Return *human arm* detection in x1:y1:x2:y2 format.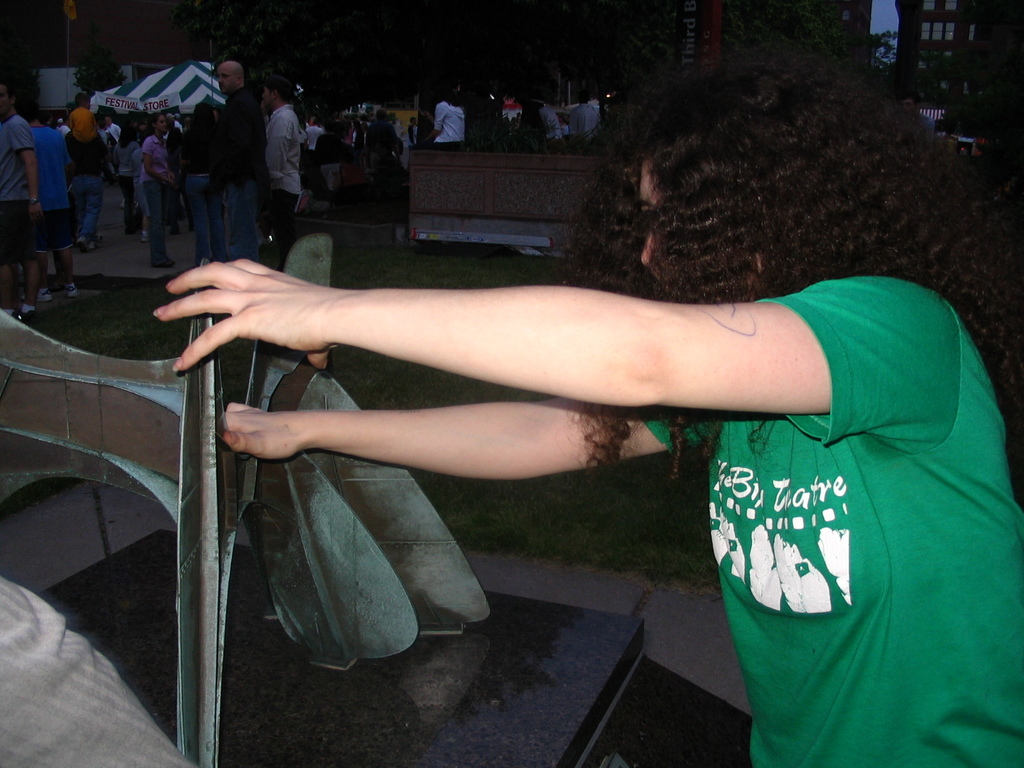
113:123:121:138.
